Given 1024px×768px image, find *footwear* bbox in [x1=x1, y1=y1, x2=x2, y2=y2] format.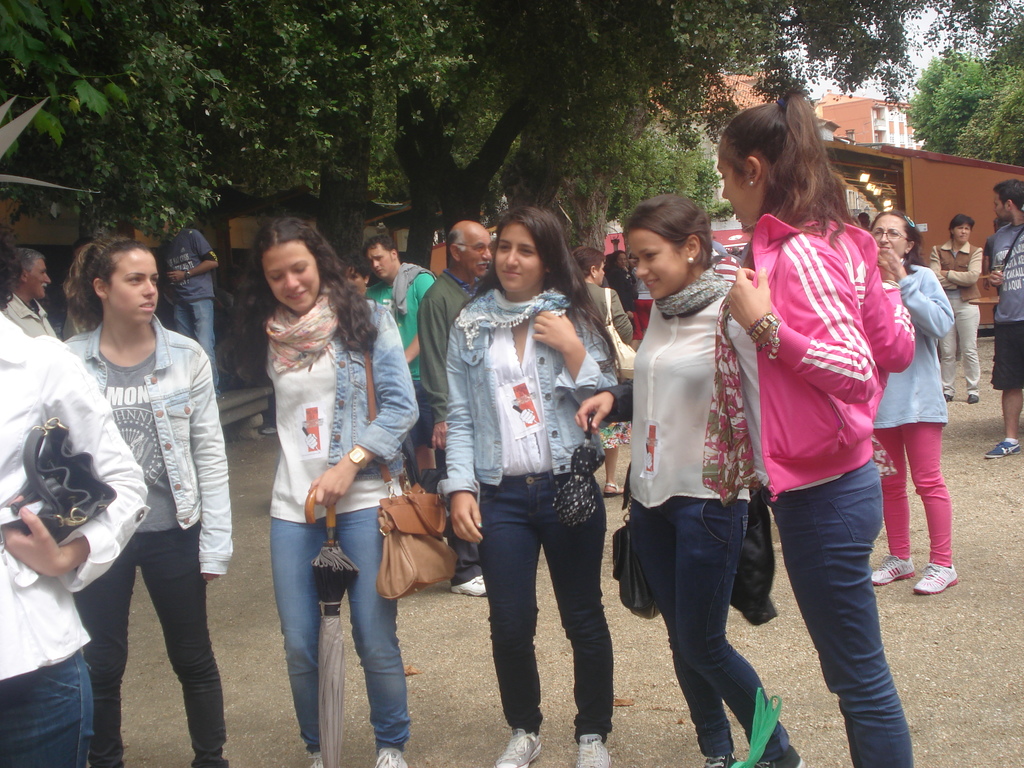
[x1=754, y1=741, x2=810, y2=767].
